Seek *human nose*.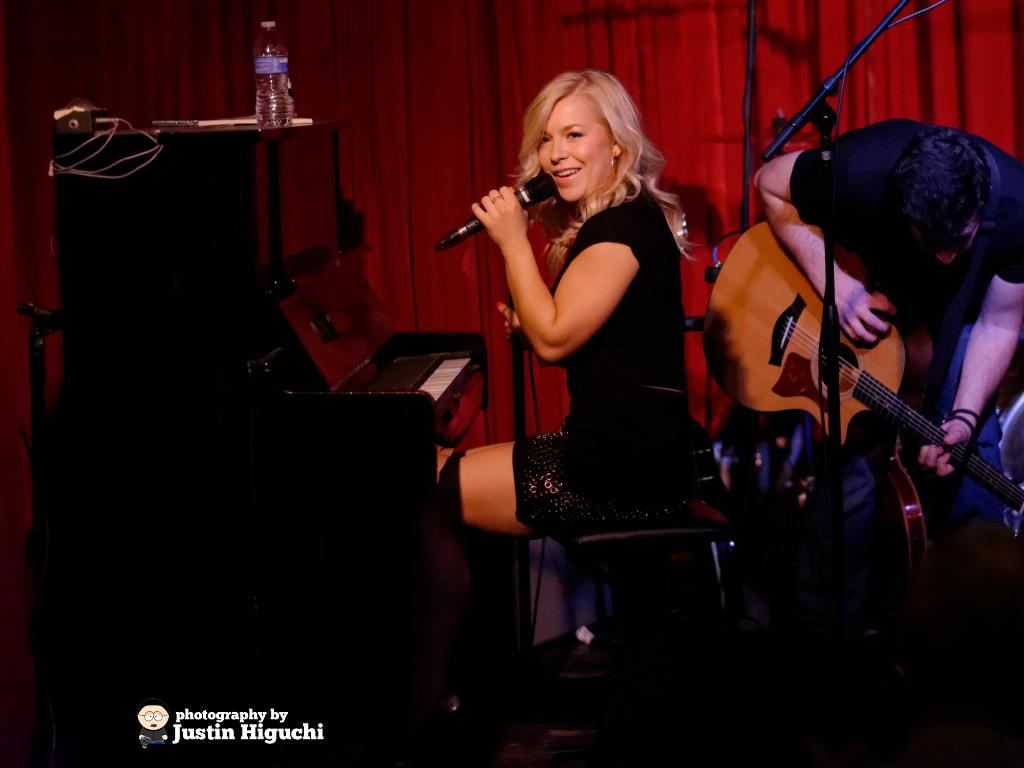
box(935, 243, 956, 264).
